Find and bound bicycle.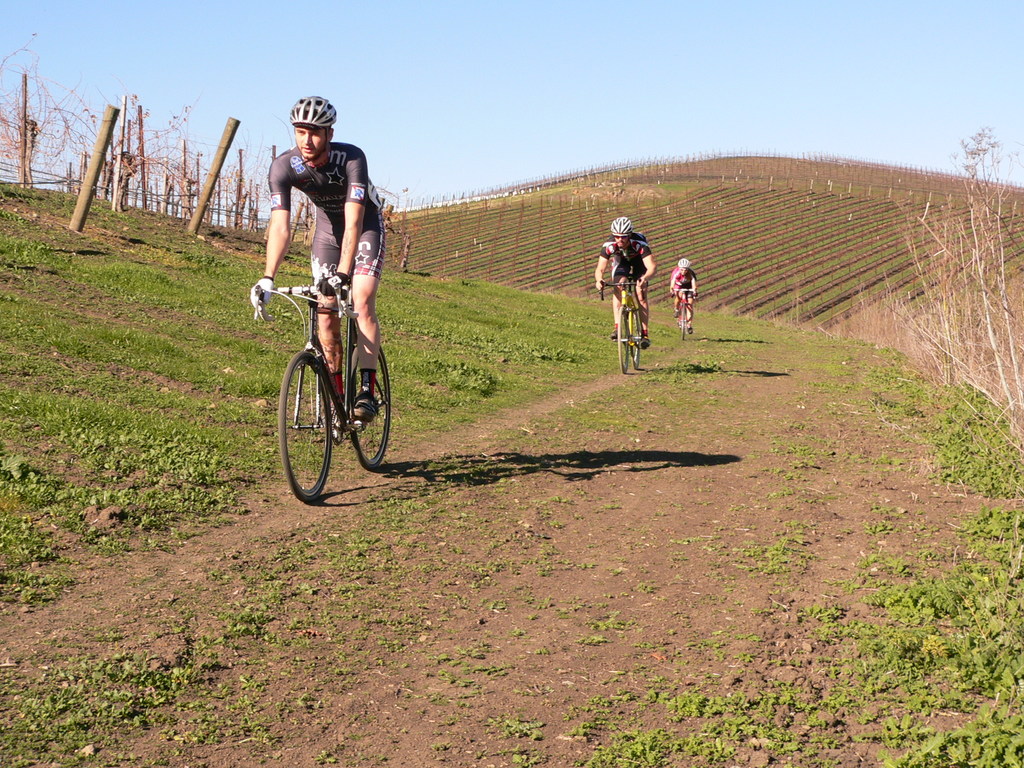
Bound: detection(598, 279, 648, 374).
